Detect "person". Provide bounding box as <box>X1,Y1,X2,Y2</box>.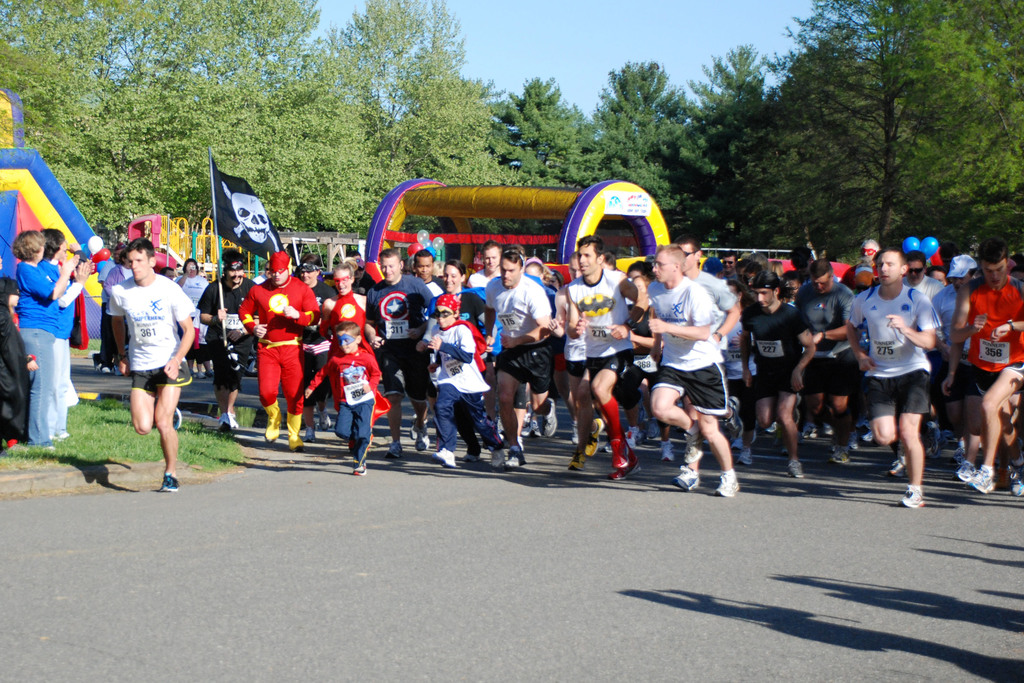
<box>109,243,138,366</box>.
